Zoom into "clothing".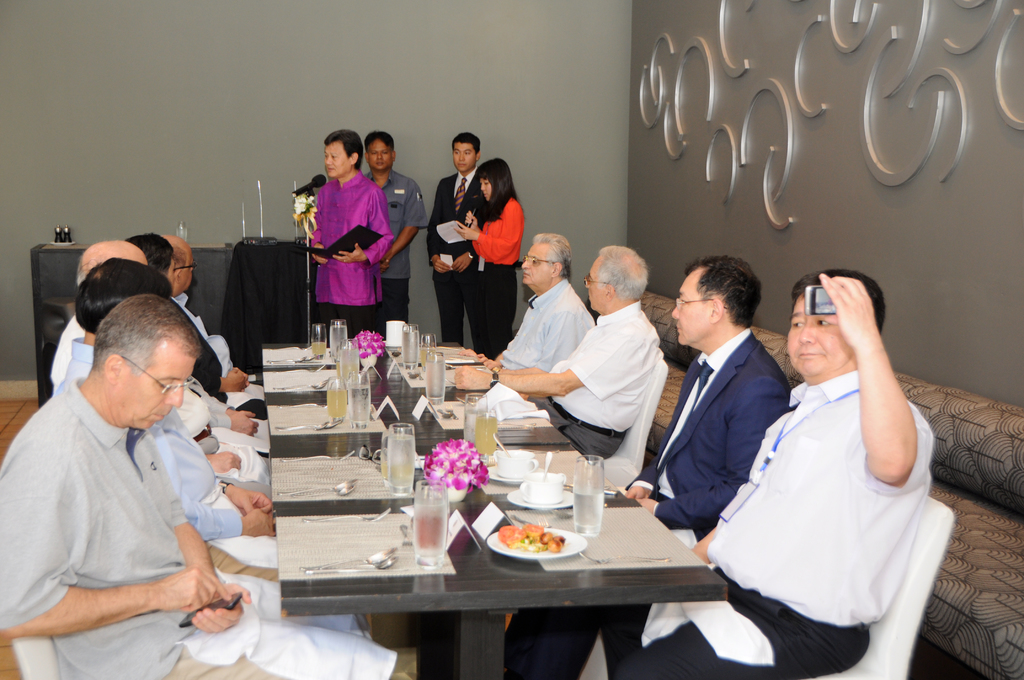
Zoom target: locate(486, 323, 777, 679).
